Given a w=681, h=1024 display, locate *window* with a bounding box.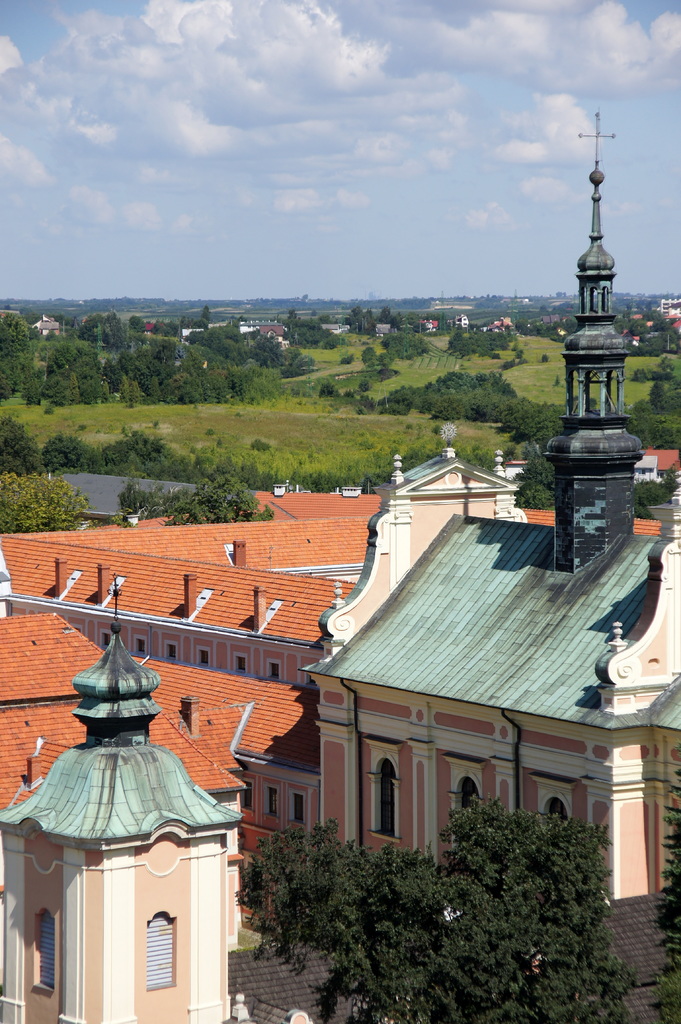
Located: left=102, top=630, right=120, bottom=650.
